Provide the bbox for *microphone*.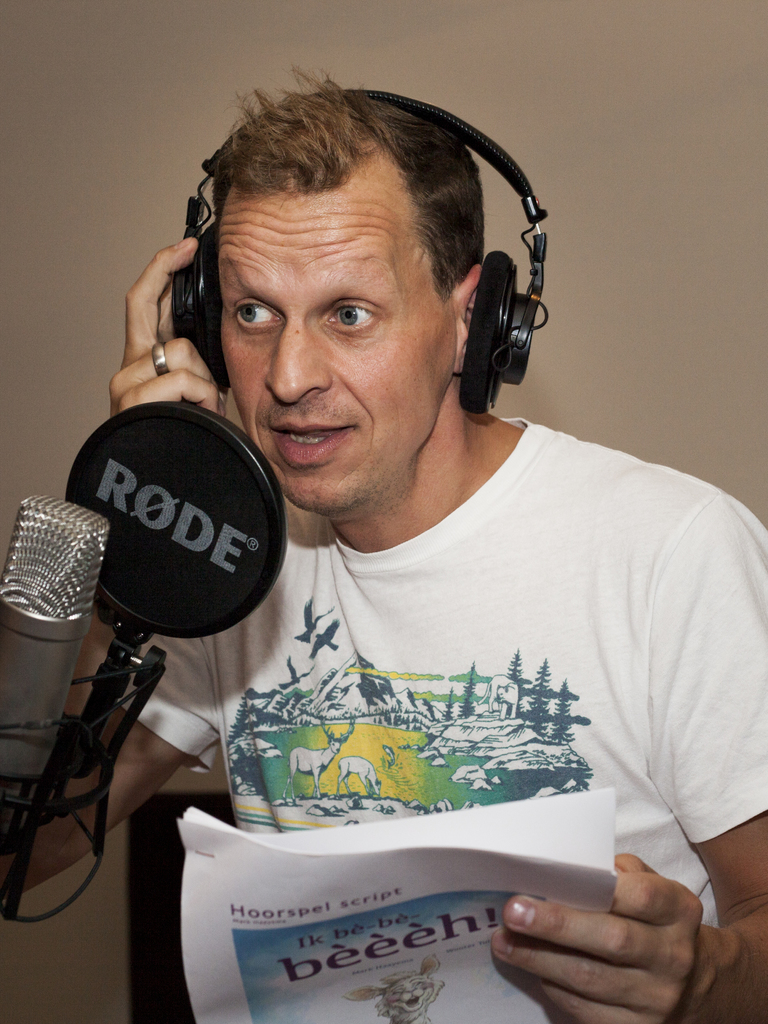
0 490 108 838.
